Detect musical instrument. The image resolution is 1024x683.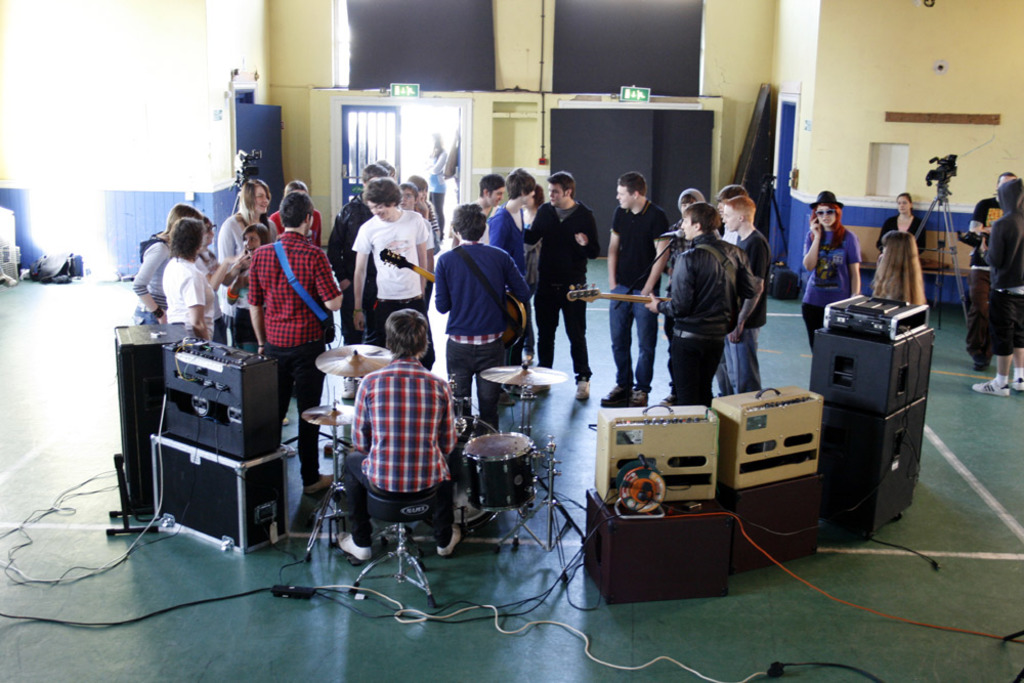
[307, 401, 355, 427].
